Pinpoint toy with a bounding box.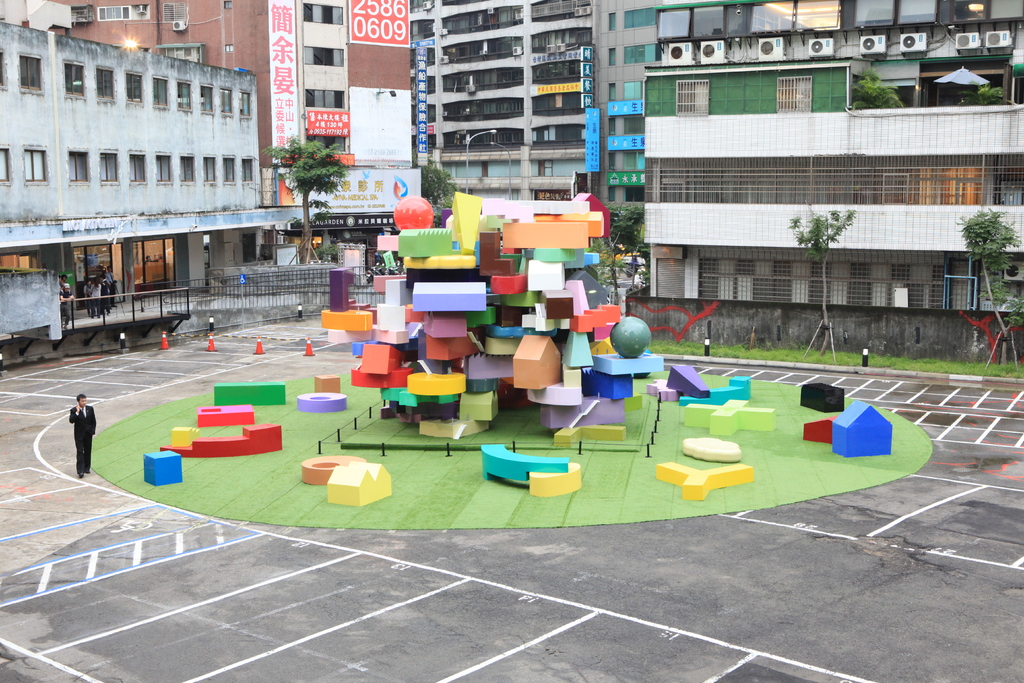
(681,375,752,406).
